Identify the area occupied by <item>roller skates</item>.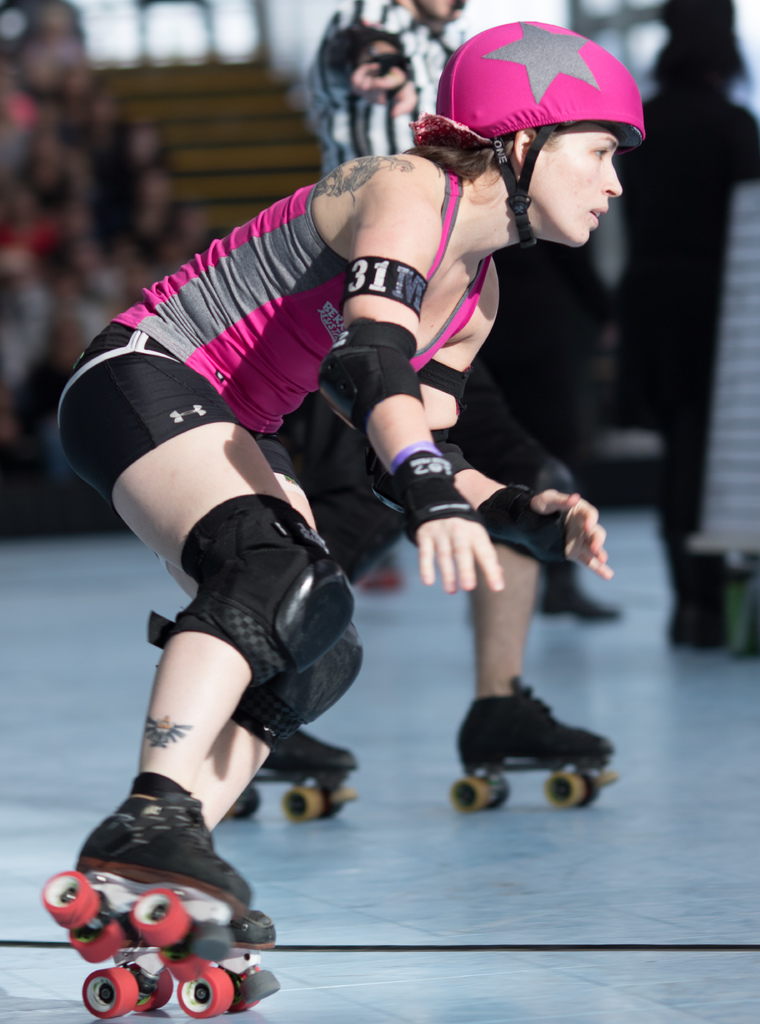
Area: {"x1": 38, "y1": 790, "x2": 259, "y2": 984}.
